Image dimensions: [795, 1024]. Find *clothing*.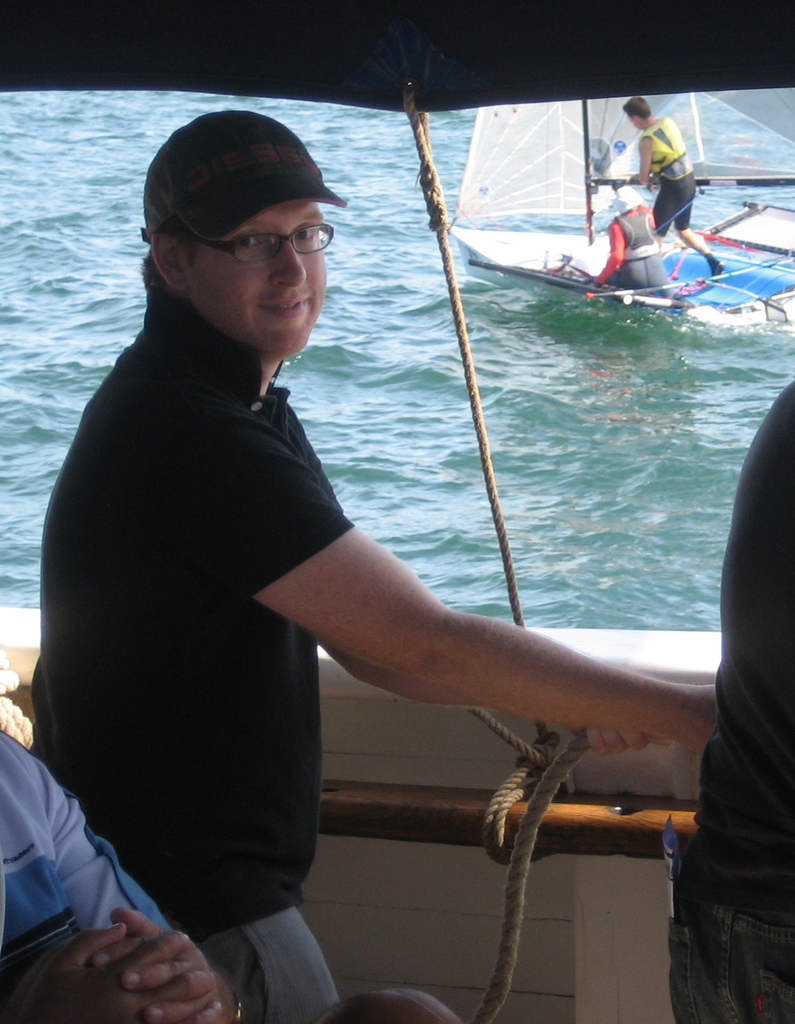
select_region(597, 204, 684, 301).
